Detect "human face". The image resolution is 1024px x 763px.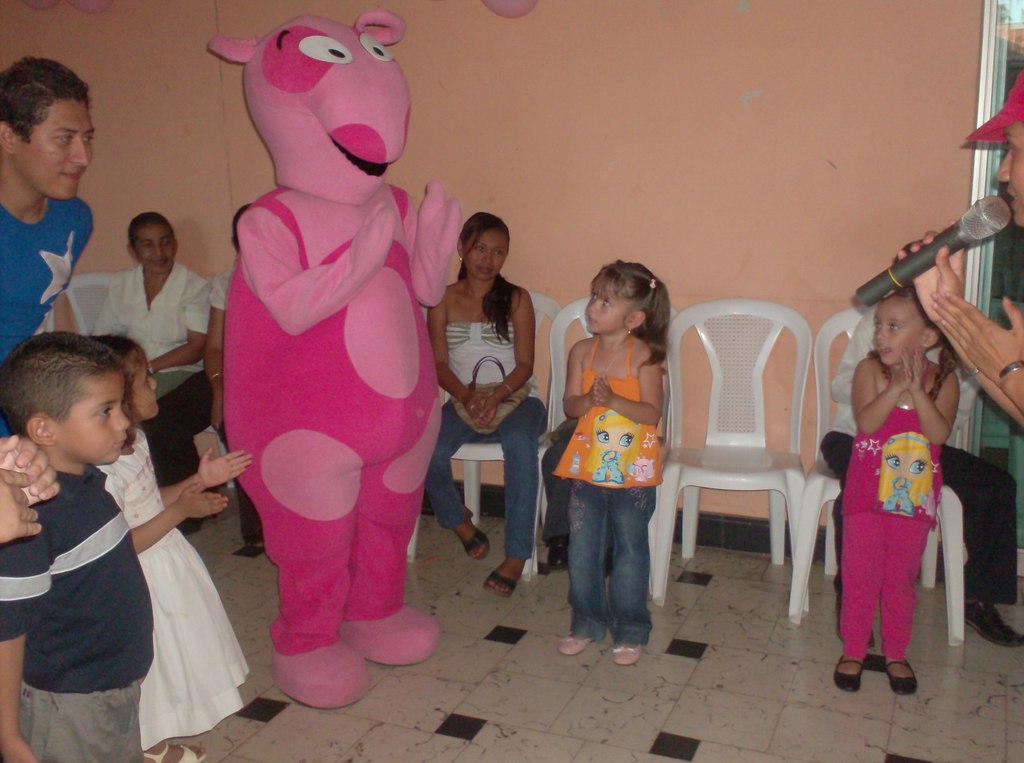
[875, 298, 929, 364].
